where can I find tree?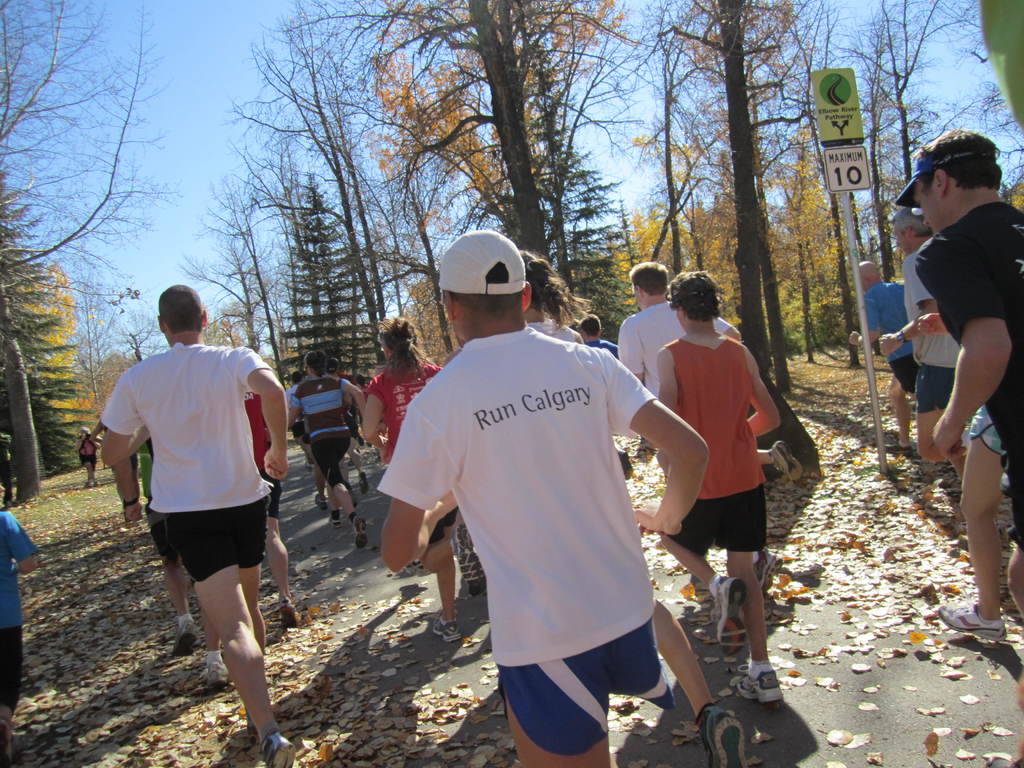
You can find it at [284, 170, 383, 440].
